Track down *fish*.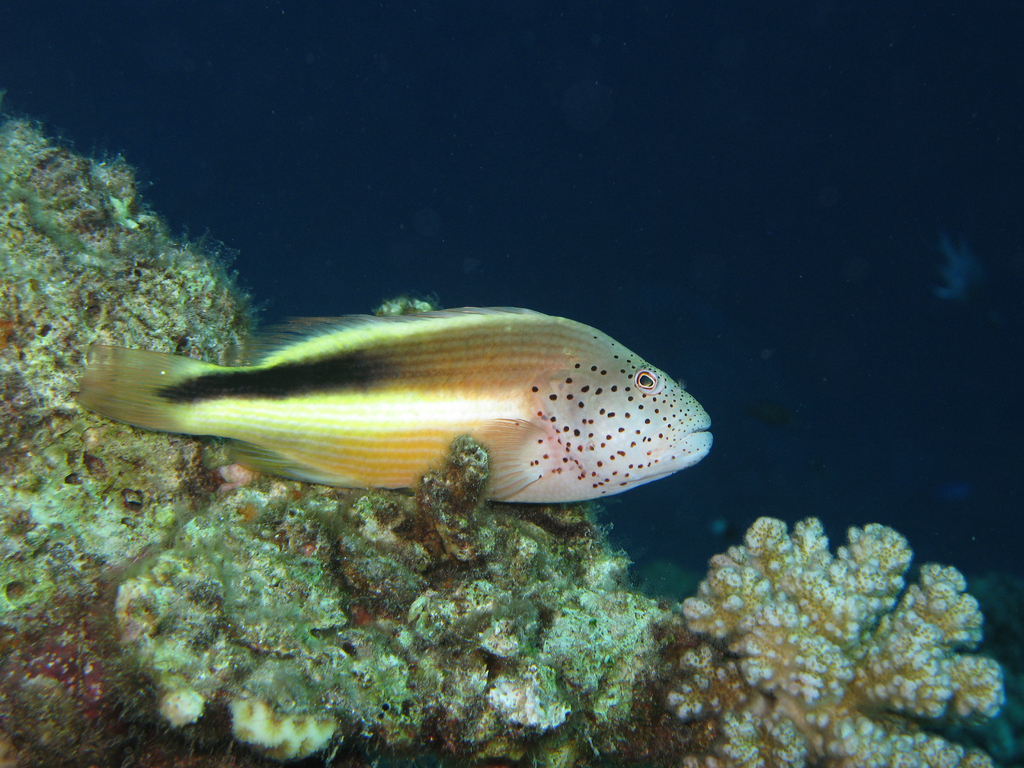
Tracked to {"left": 75, "top": 311, "right": 711, "bottom": 502}.
